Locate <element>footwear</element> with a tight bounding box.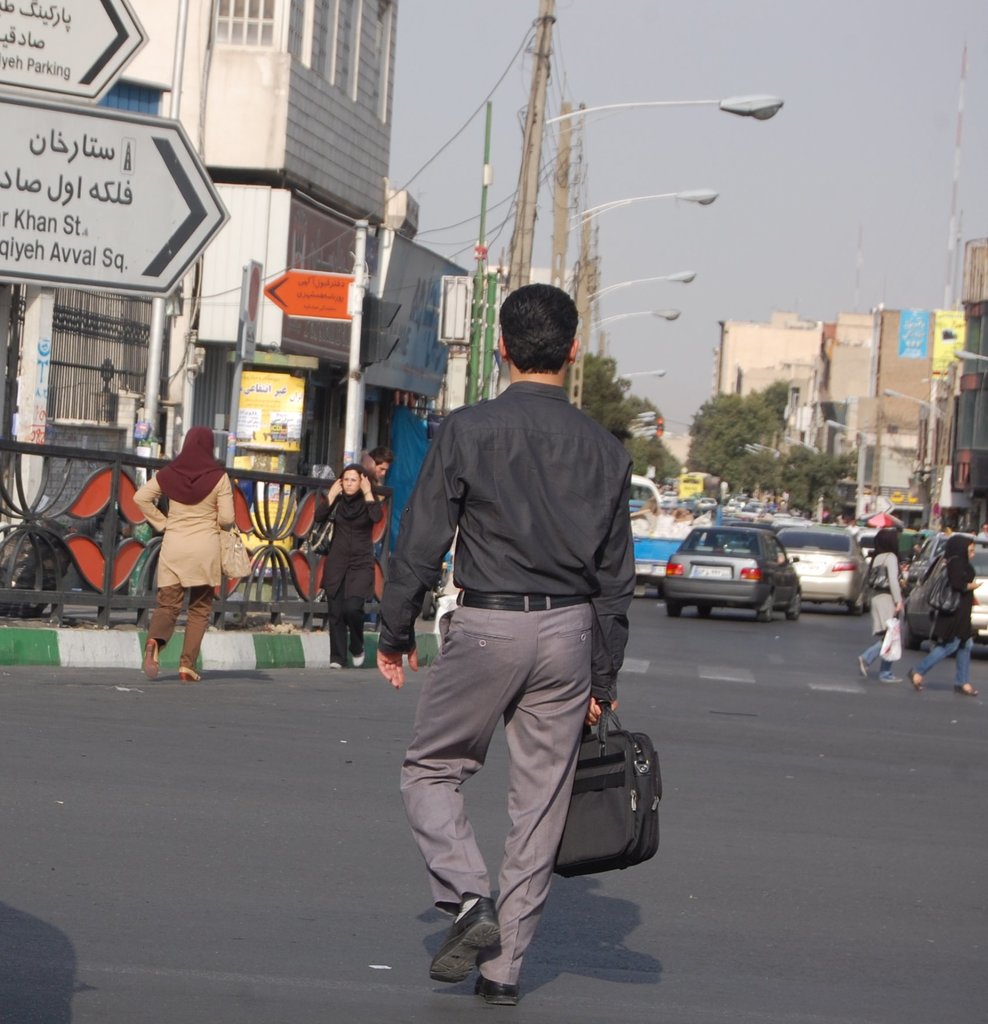
(469, 982, 519, 1005).
